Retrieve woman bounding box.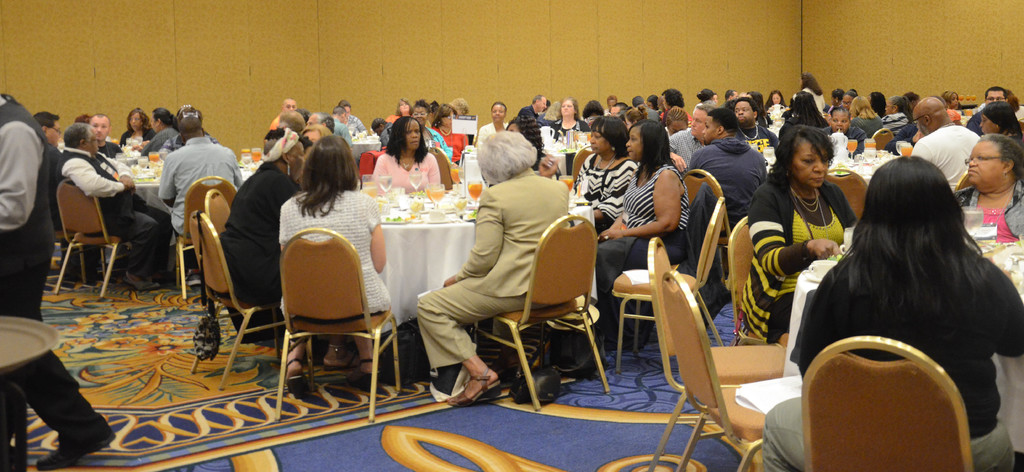
Bounding box: locate(378, 95, 422, 129).
